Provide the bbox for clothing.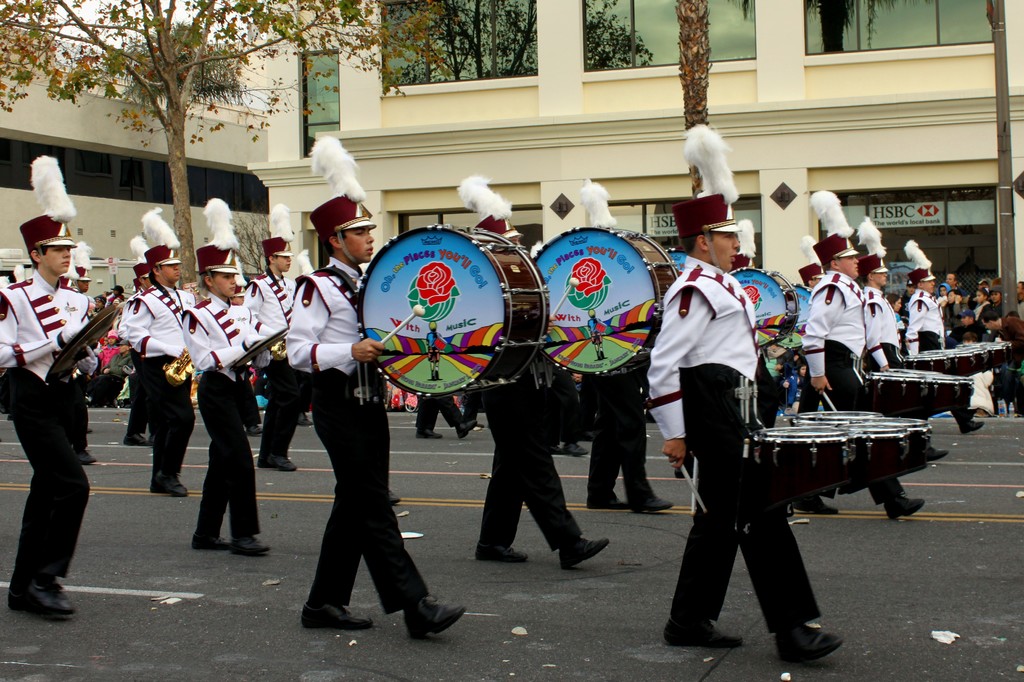
locate(862, 290, 902, 372).
